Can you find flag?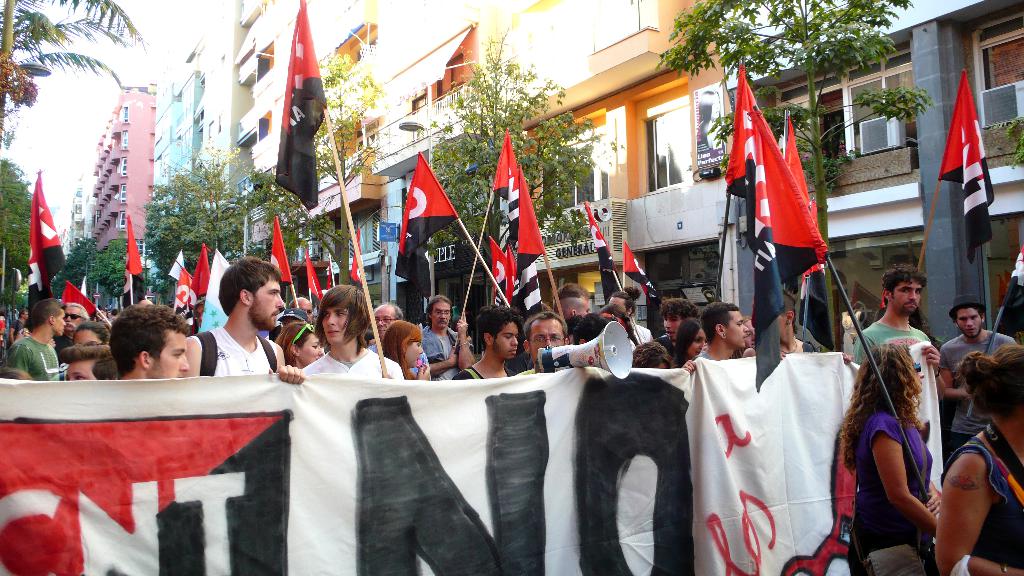
Yes, bounding box: left=118, top=216, right=147, bottom=317.
